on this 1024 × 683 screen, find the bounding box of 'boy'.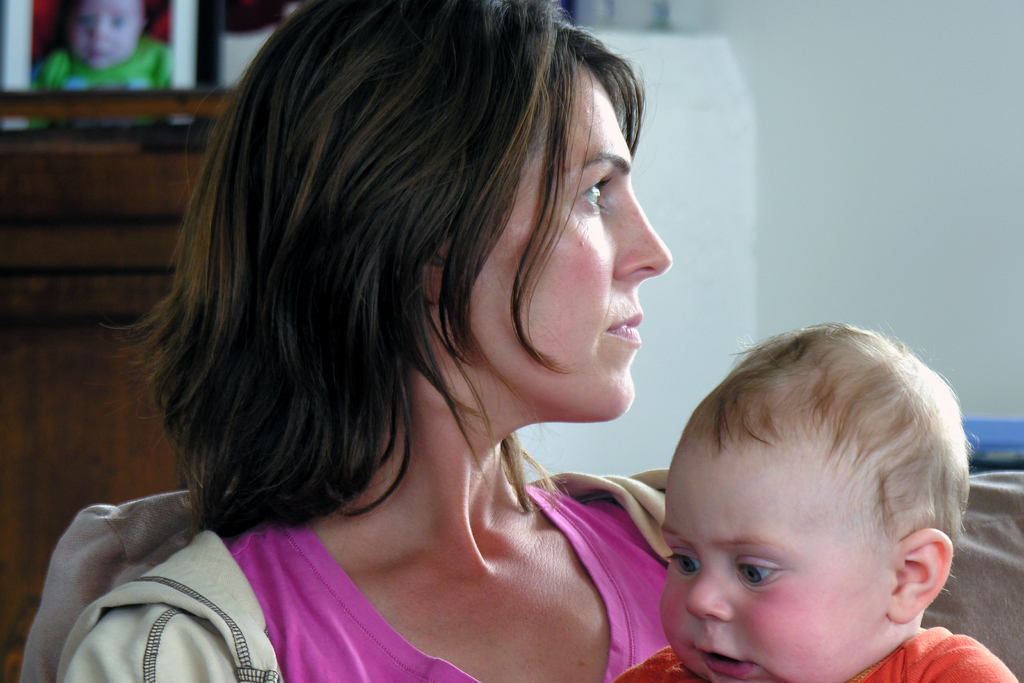
Bounding box: l=612, t=313, r=1014, b=682.
